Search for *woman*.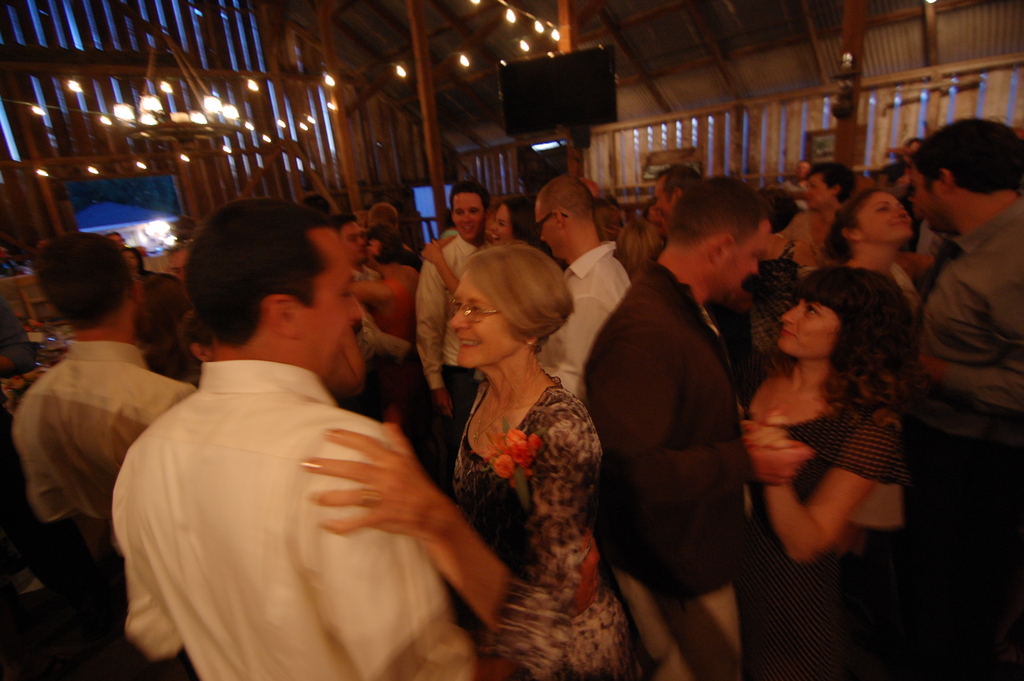
Found at (x1=766, y1=165, x2=861, y2=290).
